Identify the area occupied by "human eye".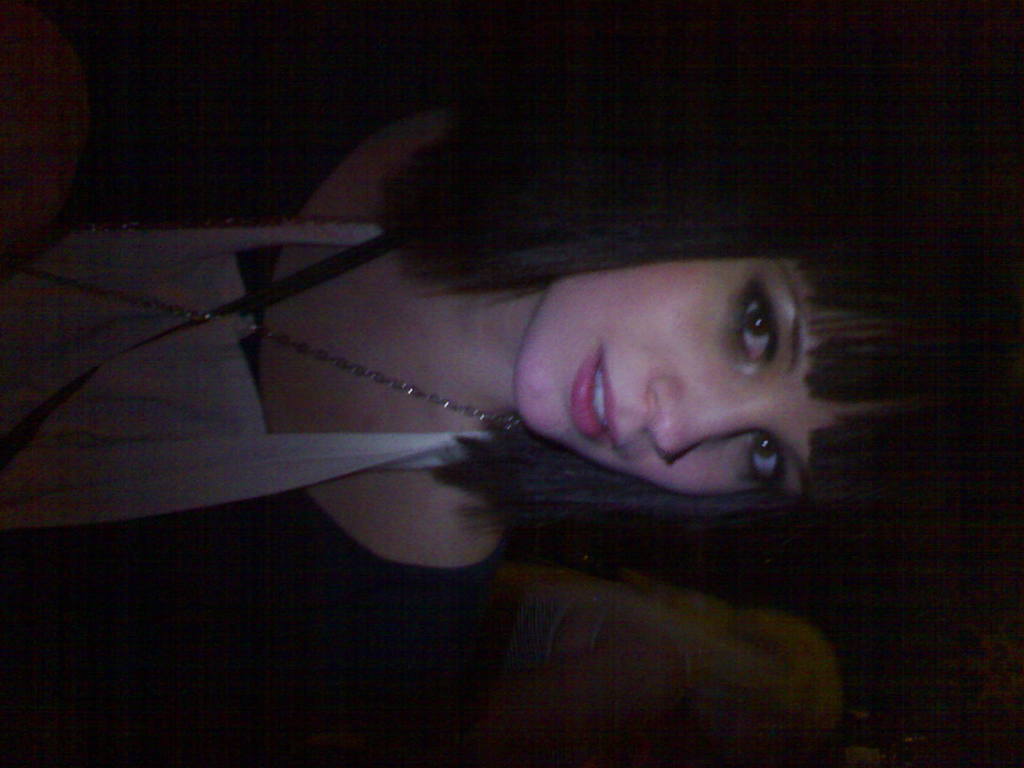
Area: select_region(706, 296, 812, 378).
